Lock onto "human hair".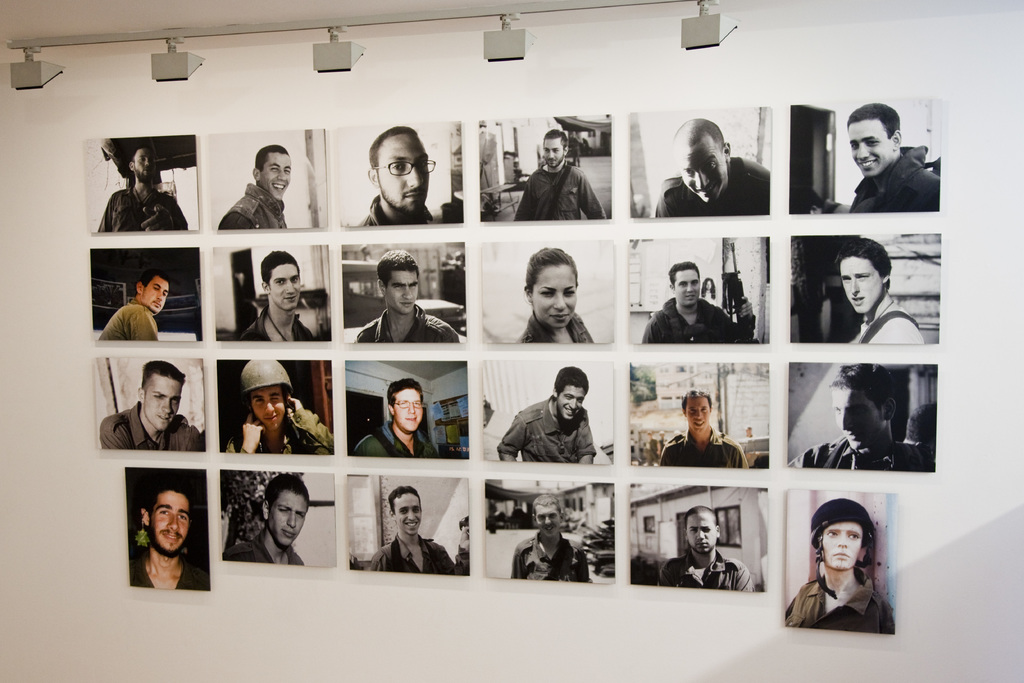
Locked: box=[680, 390, 714, 409].
